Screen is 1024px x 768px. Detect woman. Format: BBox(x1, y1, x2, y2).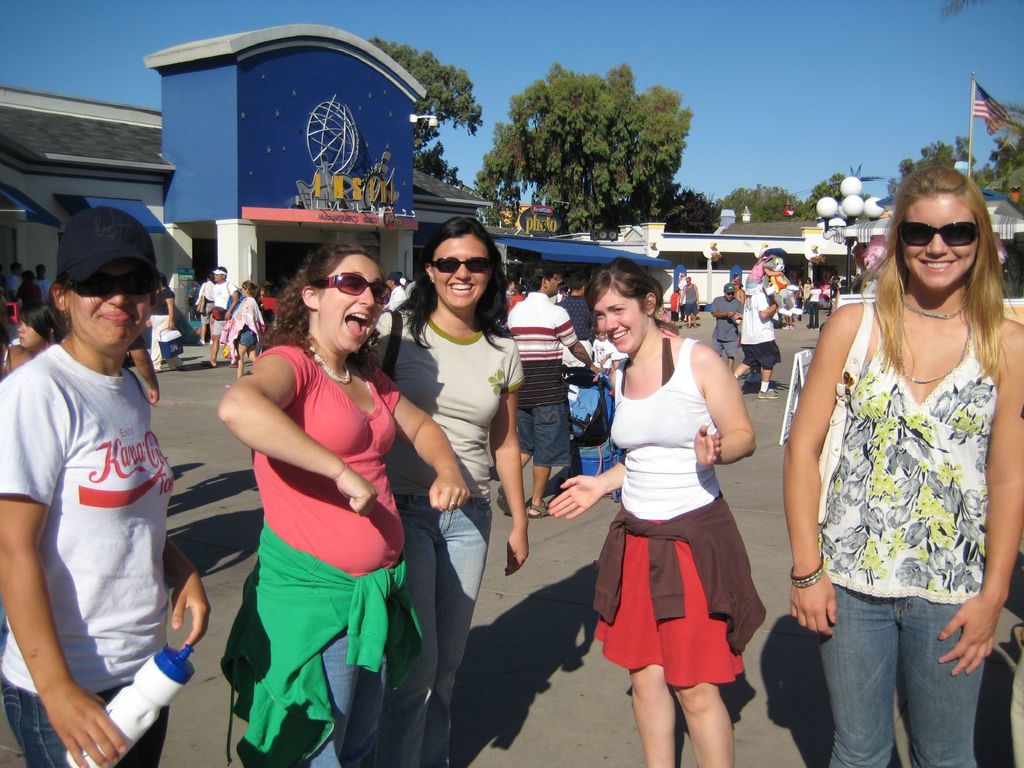
BBox(218, 243, 470, 767).
